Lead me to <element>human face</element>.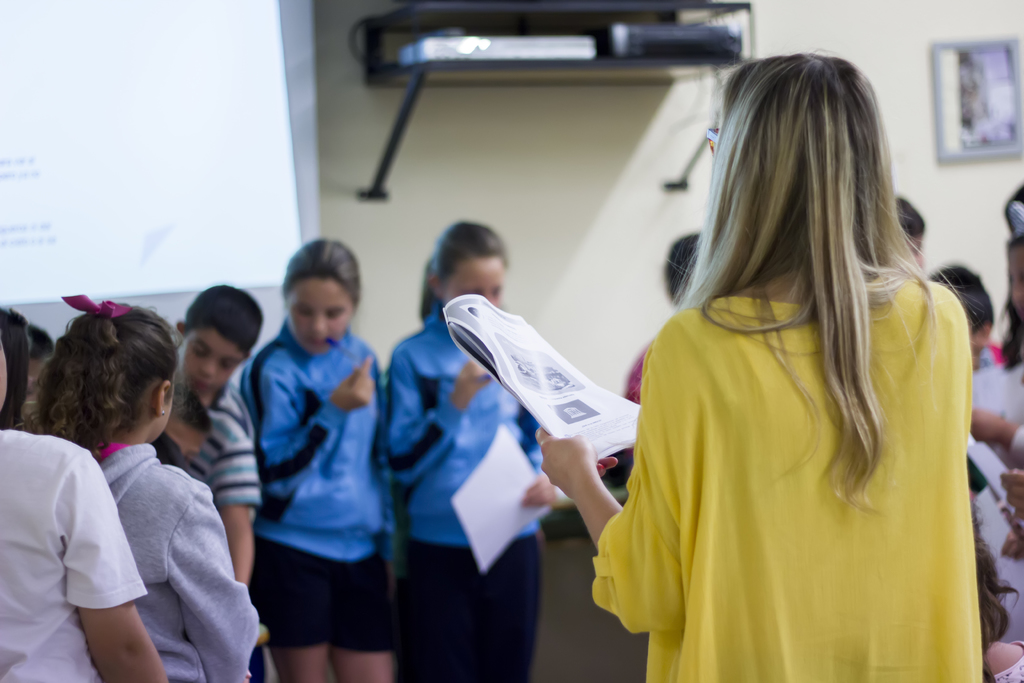
Lead to {"left": 436, "top": 255, "right": 506, "bottom": 313}.
